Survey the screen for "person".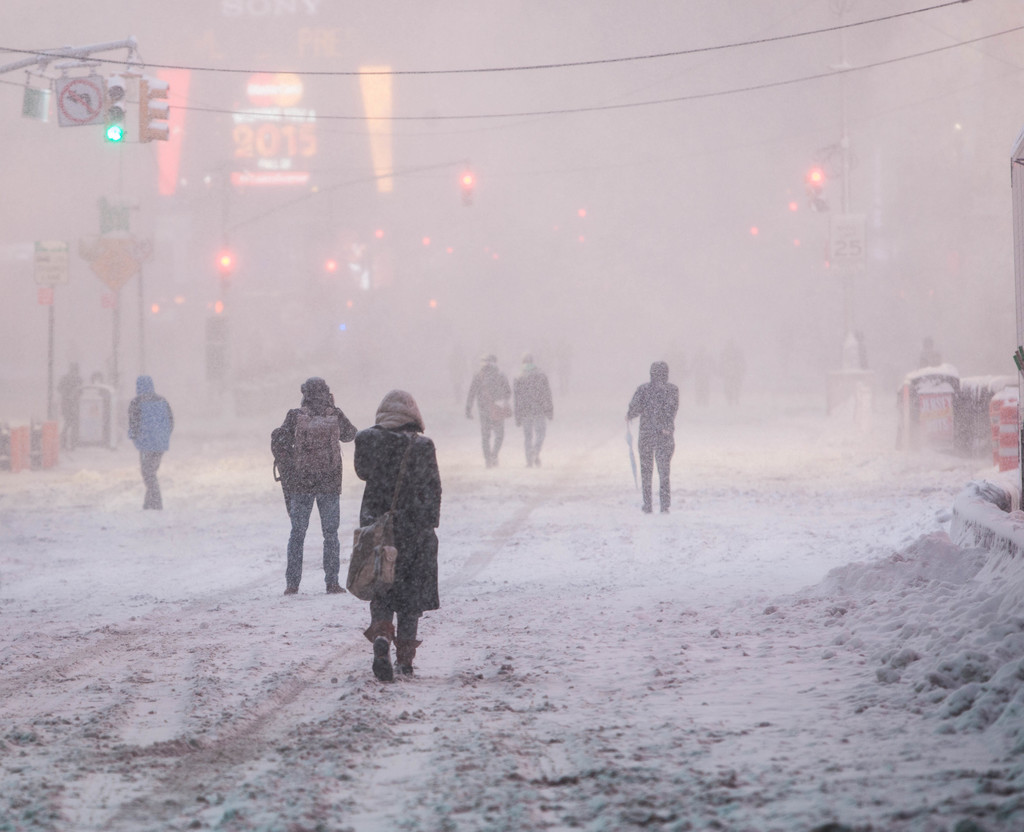
Survey found: (689, 342, 717, 404).
